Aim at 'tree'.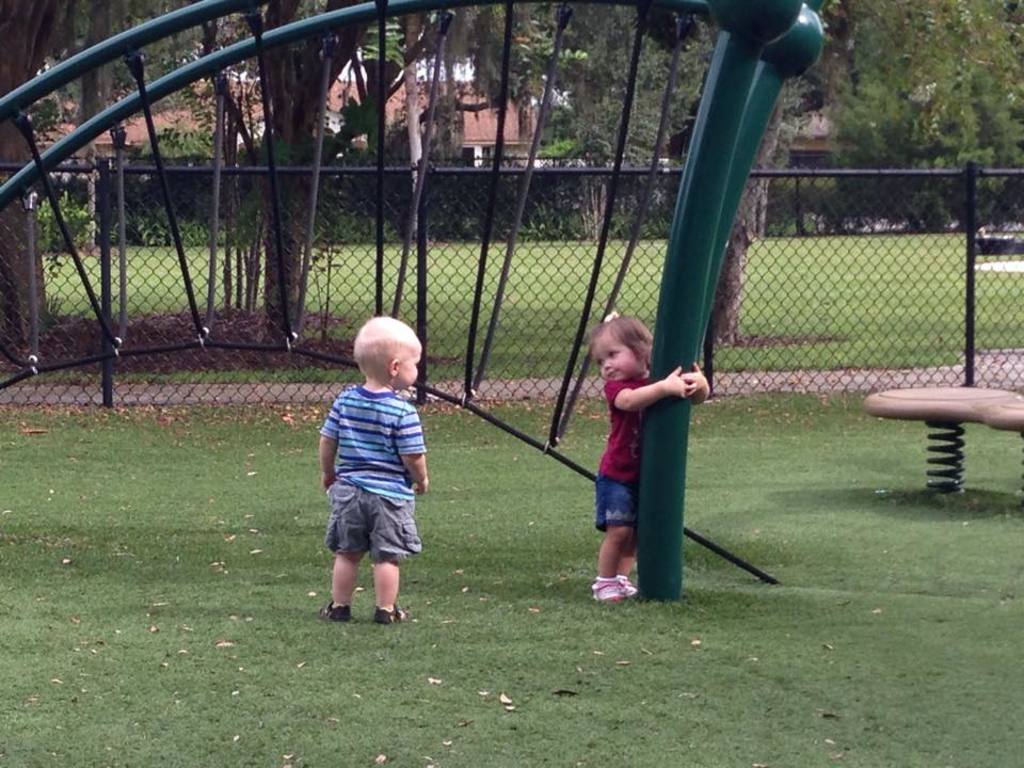
Aimed at select_region(819, 23, 910, 221).
